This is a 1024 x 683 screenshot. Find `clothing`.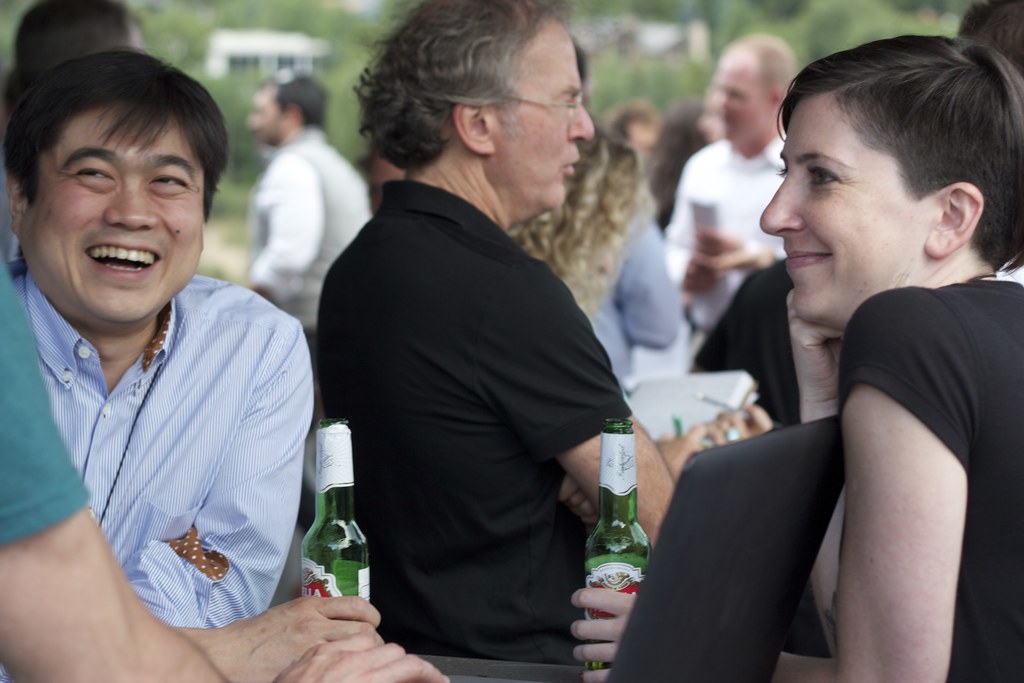
Bounding box: (0,275,317,682).
